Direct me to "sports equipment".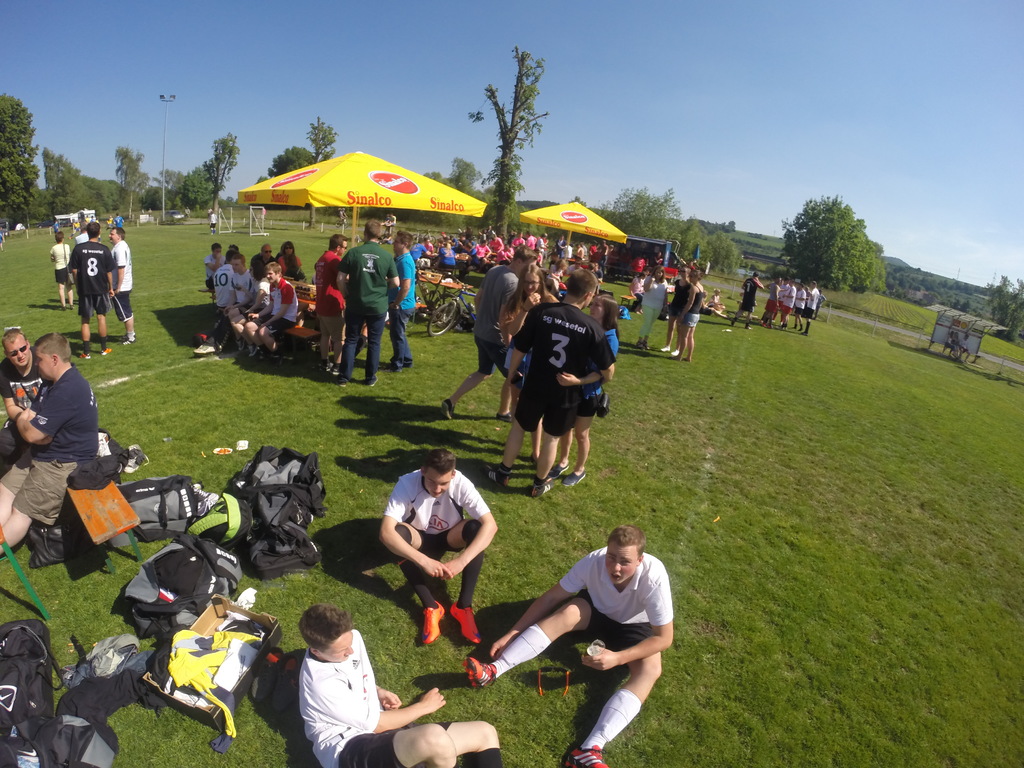
Direction: BBox(569, 744, 607, 767).
